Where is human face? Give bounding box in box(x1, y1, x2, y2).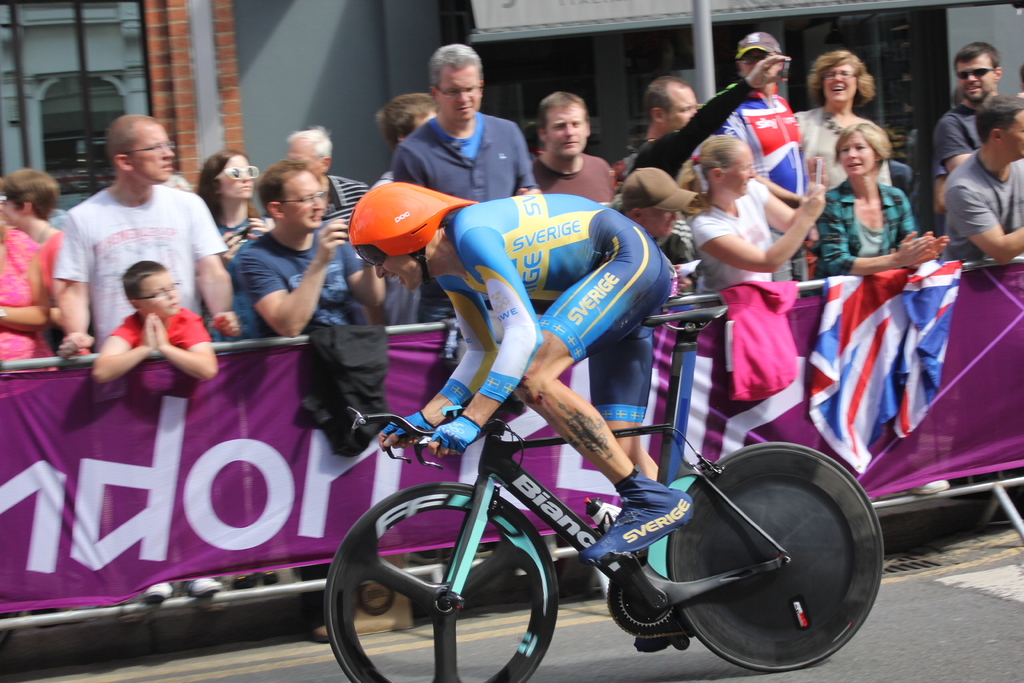
box(218, 154, 254, 201).
